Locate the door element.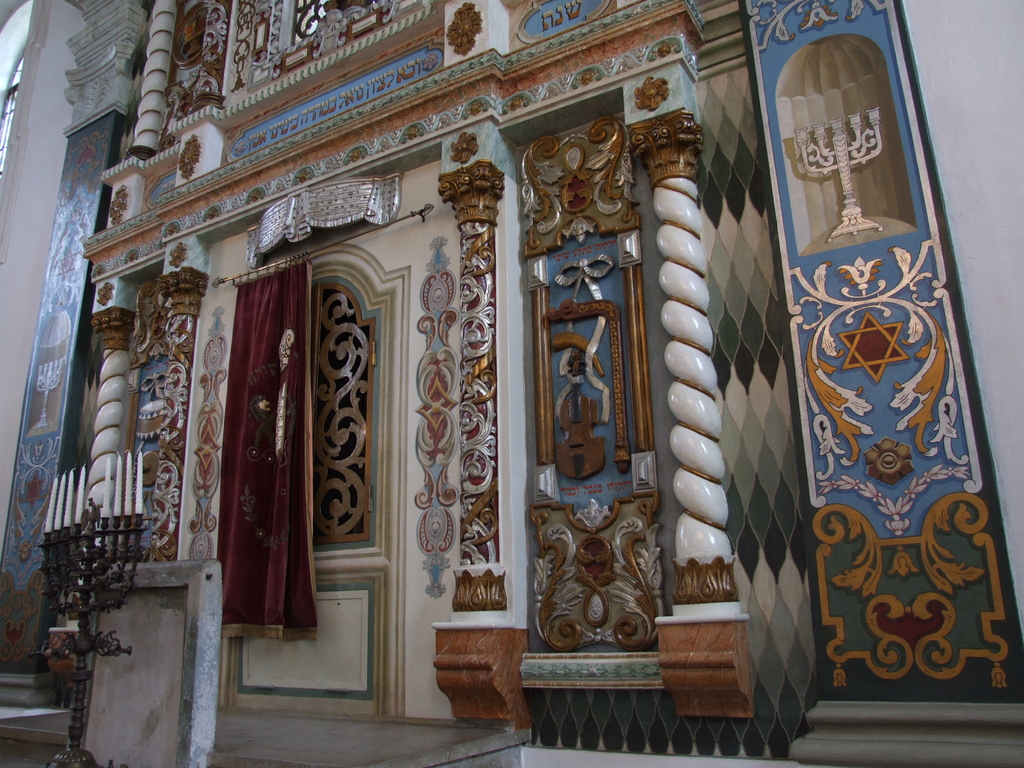
Element bbox: crop(196, 194, 477, 710).
